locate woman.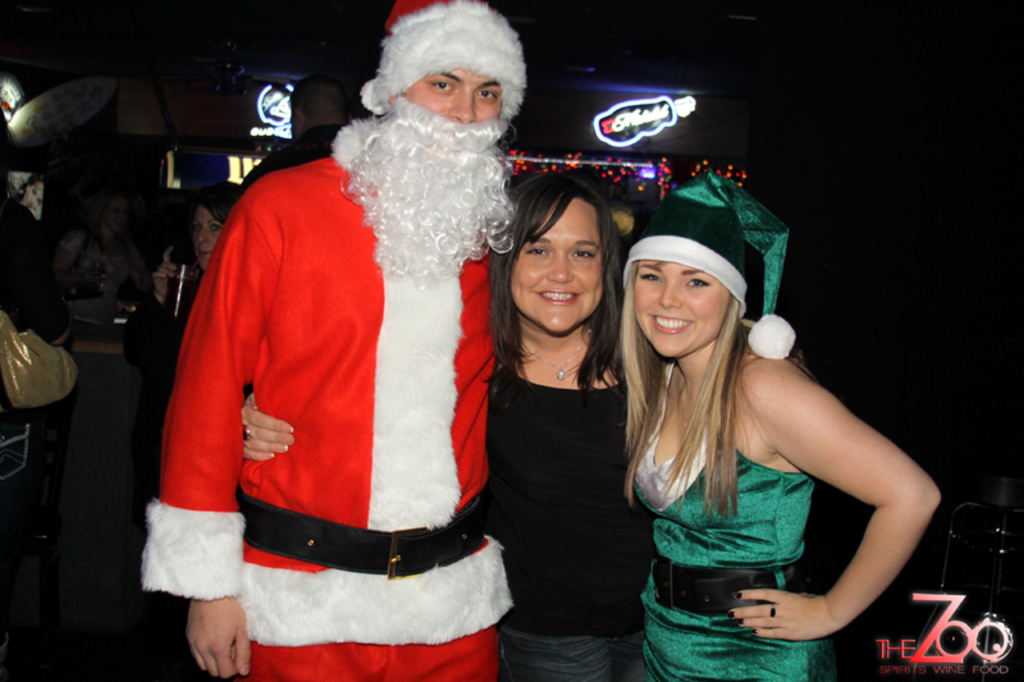
Bounding box: detection(51, 189, 145, 322).
